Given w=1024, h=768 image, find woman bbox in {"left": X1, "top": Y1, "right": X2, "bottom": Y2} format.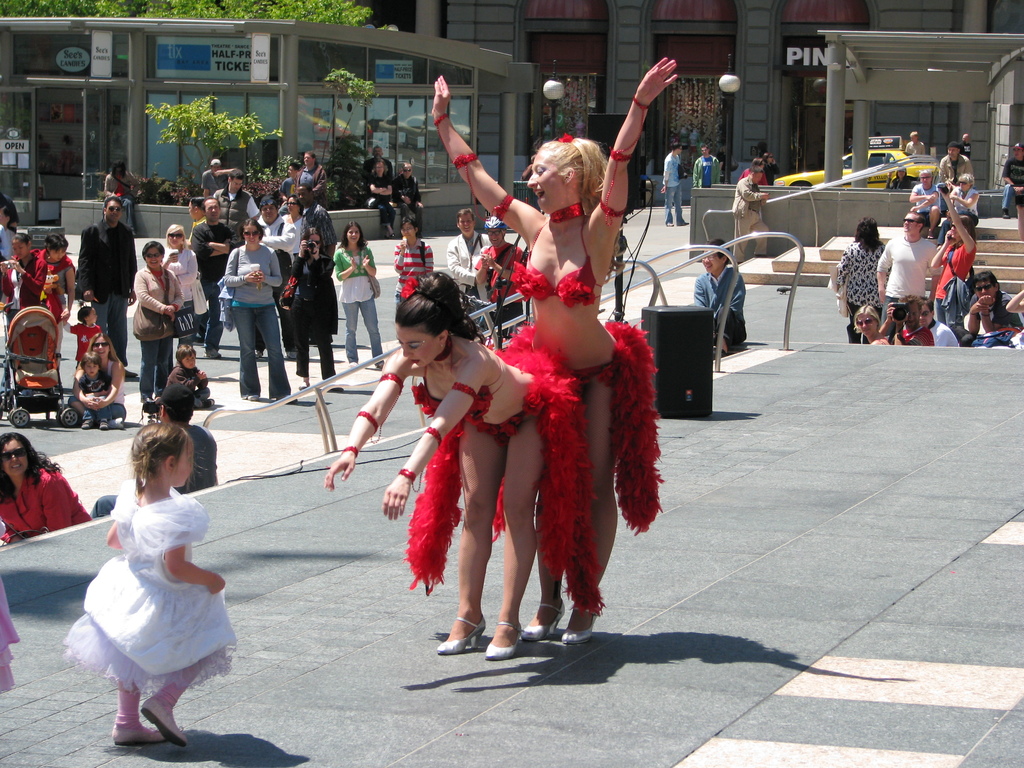
{"left": 761, "top": 154, "right": 779, "bottom": 181}.
